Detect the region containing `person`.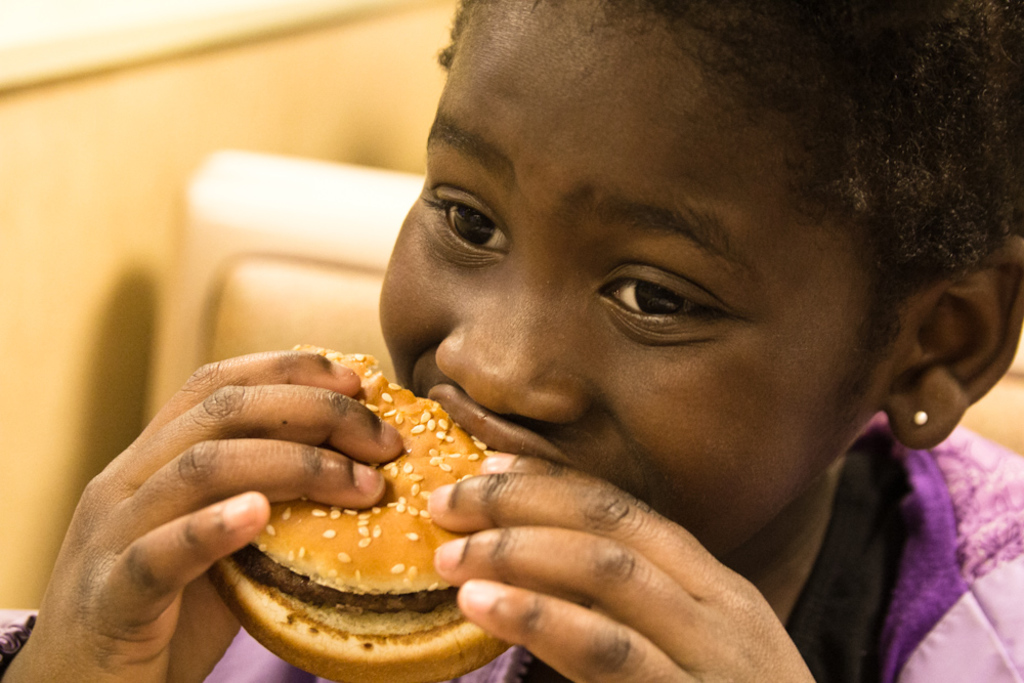
0,0,1023,682.
